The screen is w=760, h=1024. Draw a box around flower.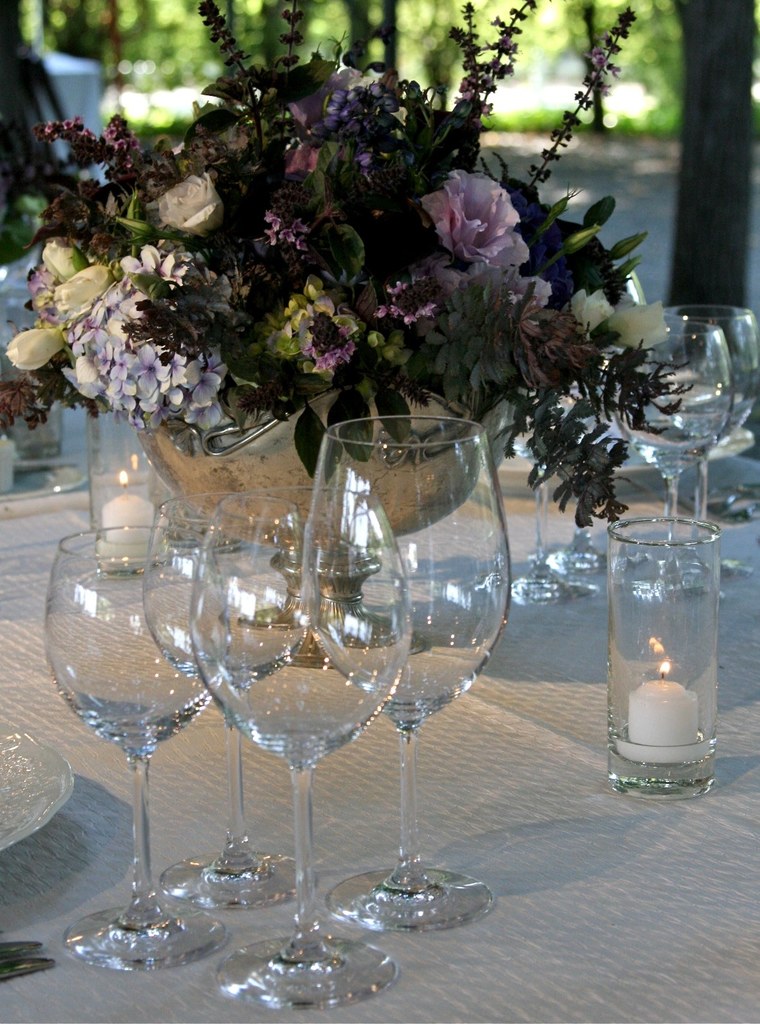
{"x1": 365, "y1": 272, "x2": 444, "y2": 324}.
